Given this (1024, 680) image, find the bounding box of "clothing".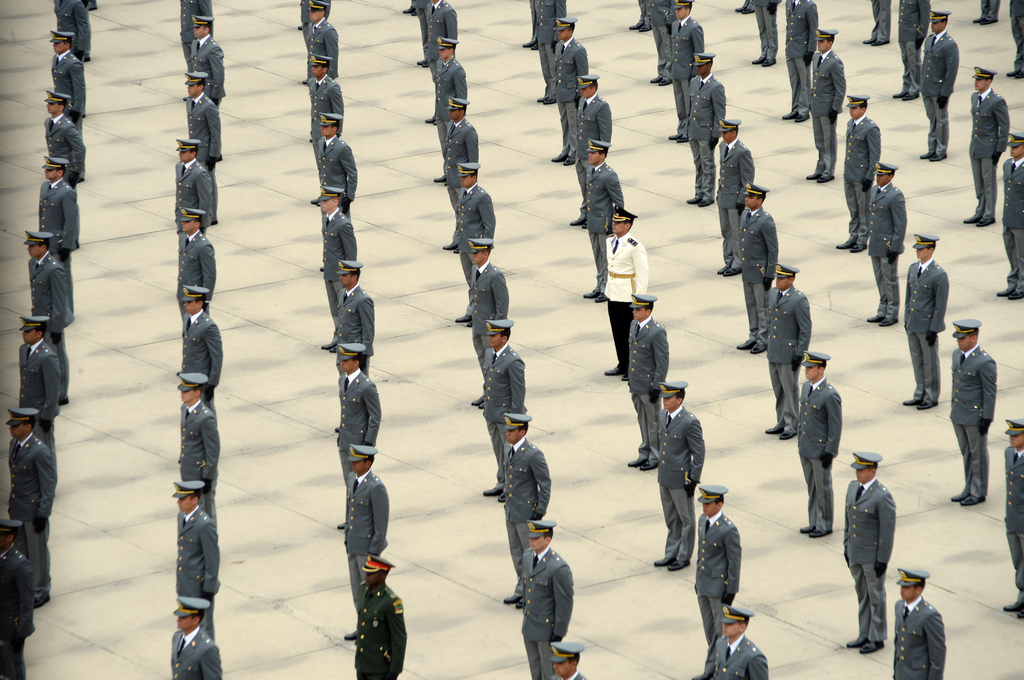
[x1=692, y1=510, x2=741, y2=675].
